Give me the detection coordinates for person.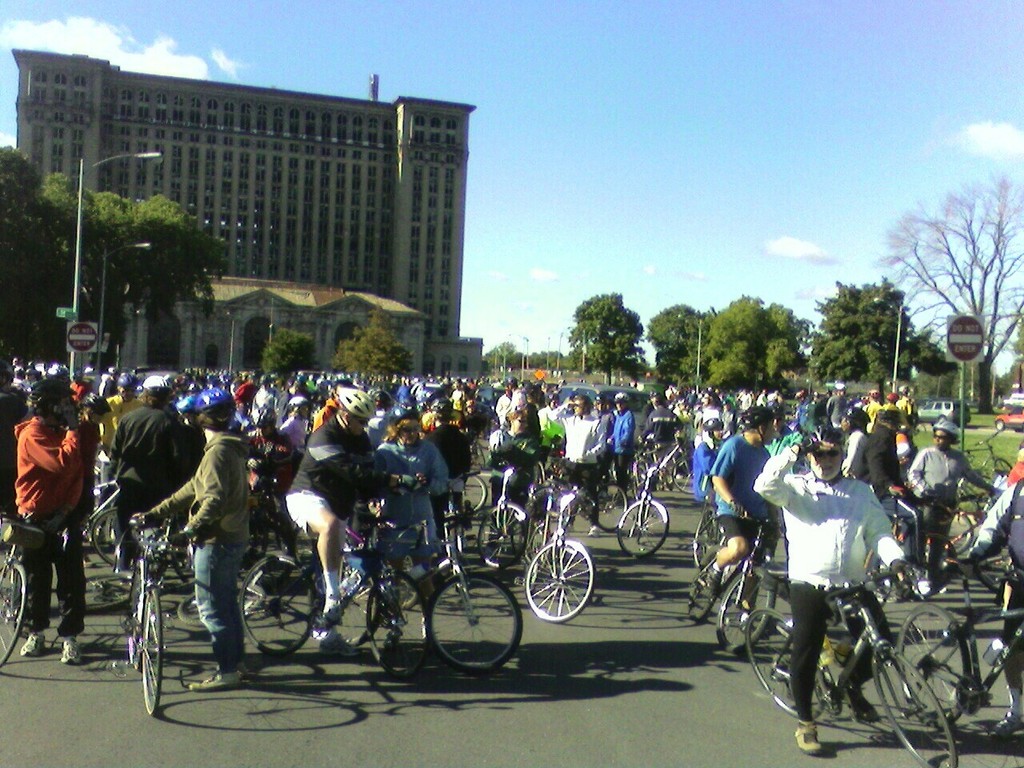
l=821, t=390, r=855, b=429.
